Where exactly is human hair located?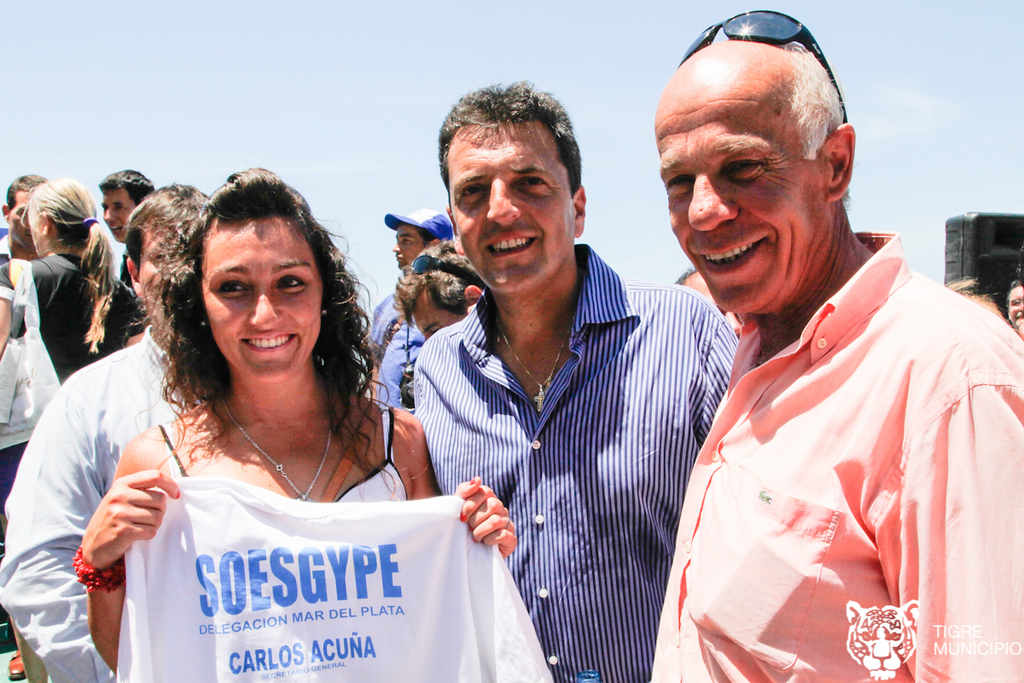
Its bounding box is 395/247/486/316.
